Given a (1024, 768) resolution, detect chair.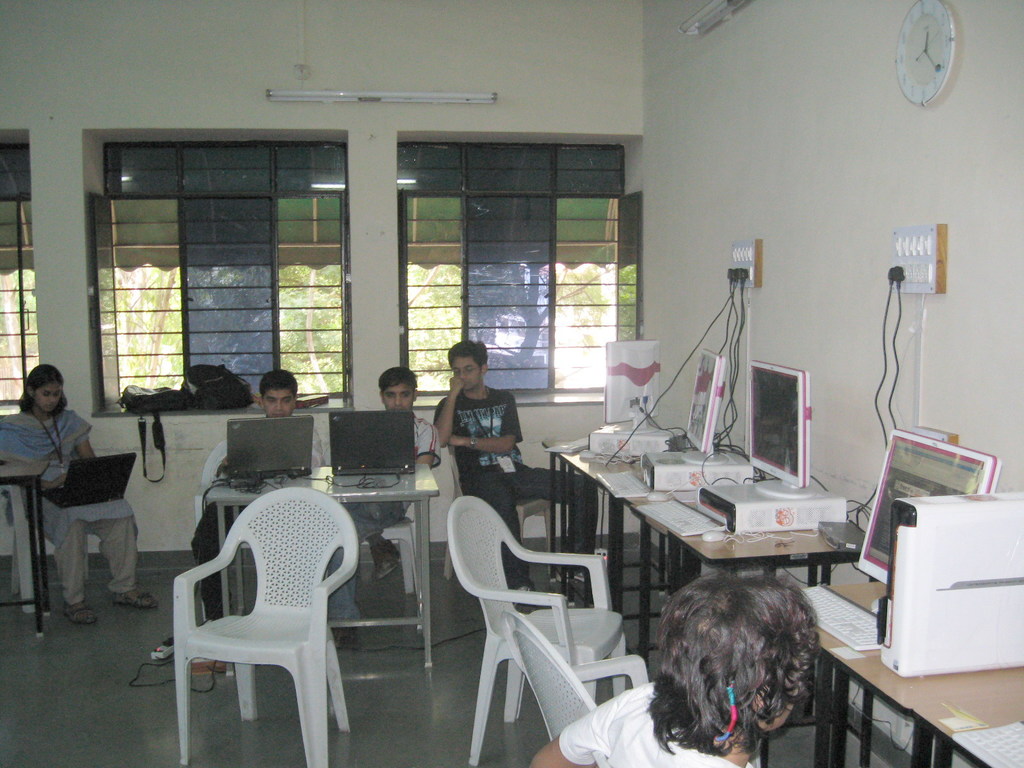
x1=444 y1=442 x2=573 y2=582.
